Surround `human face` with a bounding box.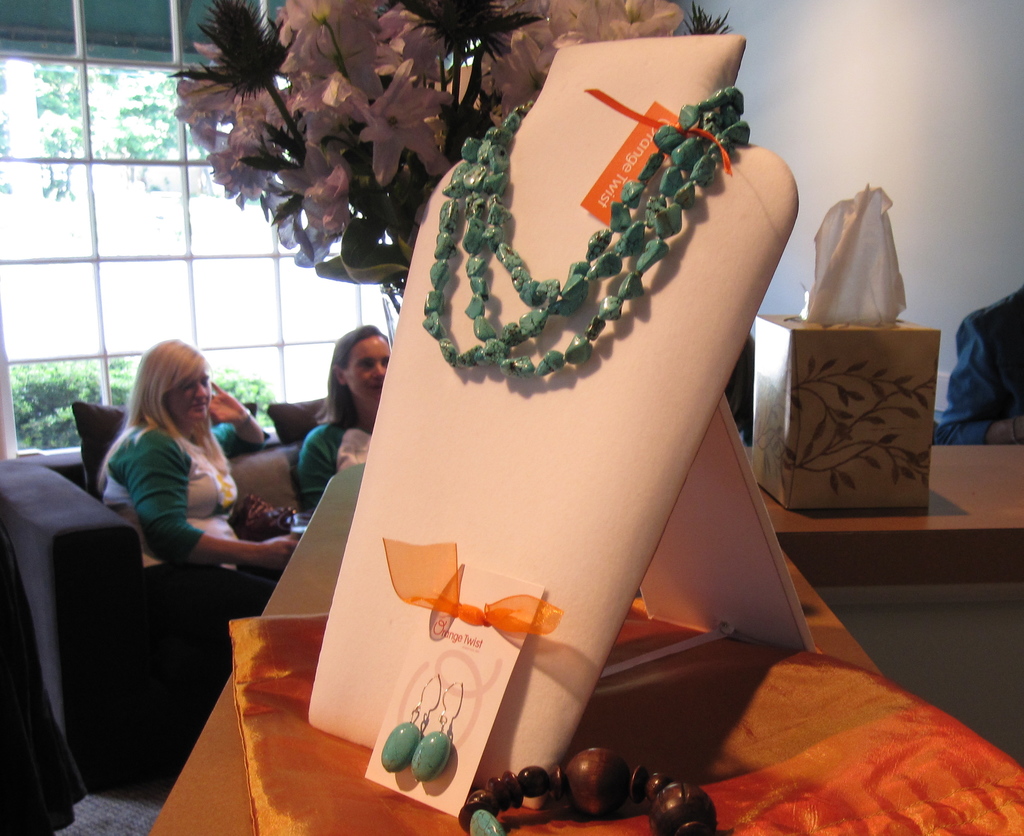
x1=173 y1=370 x2=210 y2=424.
